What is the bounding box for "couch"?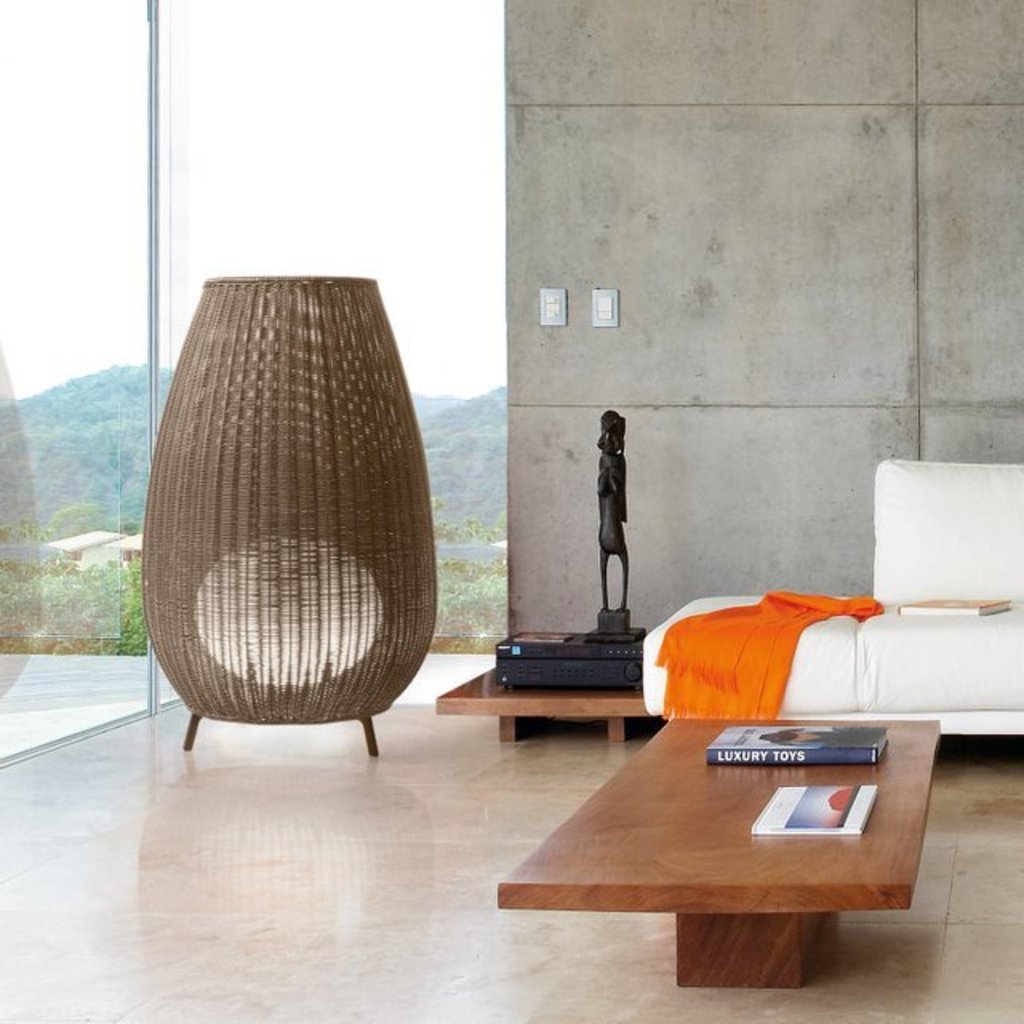
bbox(136, 275, 438, 762).
